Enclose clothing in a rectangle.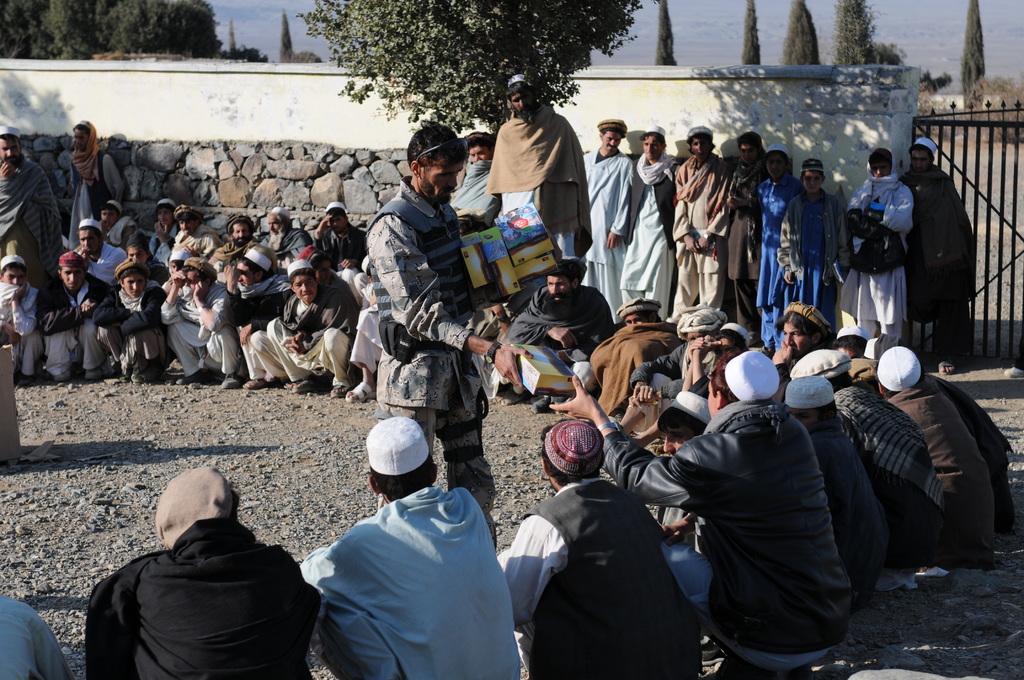
x1=65, y1=150, x2=123, y2=245.
